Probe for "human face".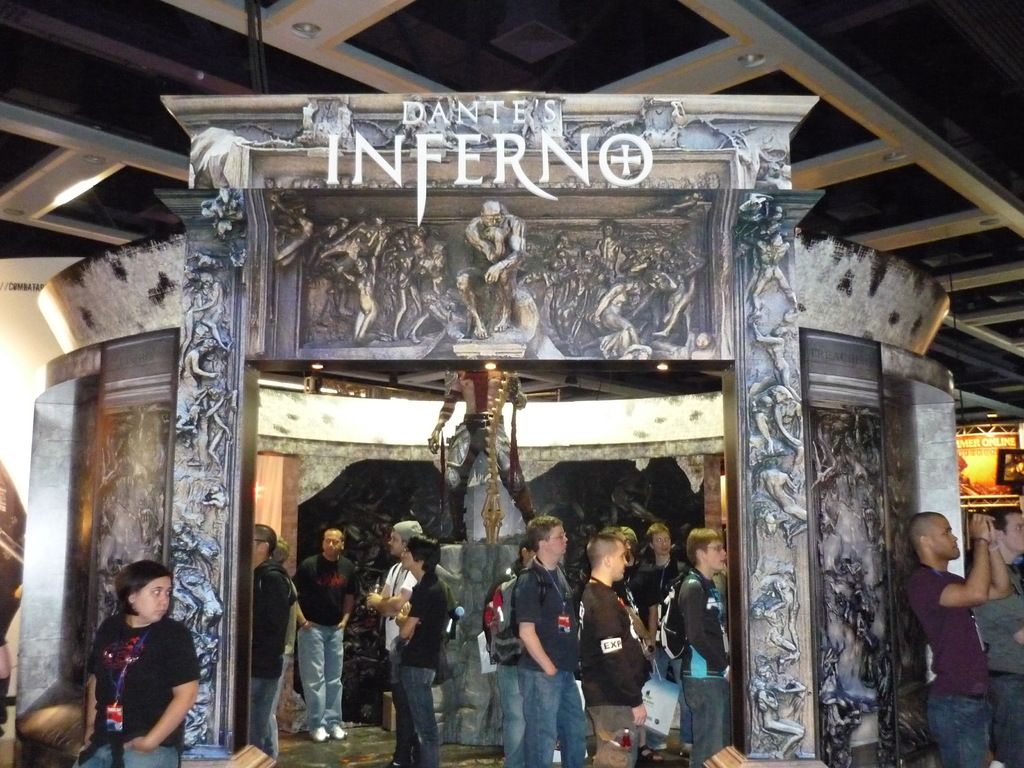
Probe result: bbox=(708, 543, 729, 576).
